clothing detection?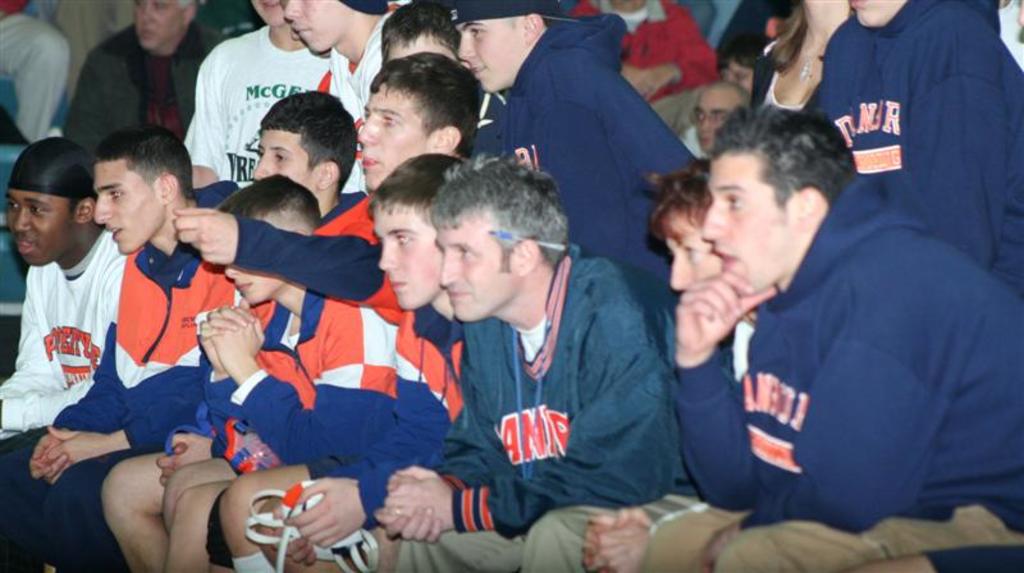
662:164:1002:546
